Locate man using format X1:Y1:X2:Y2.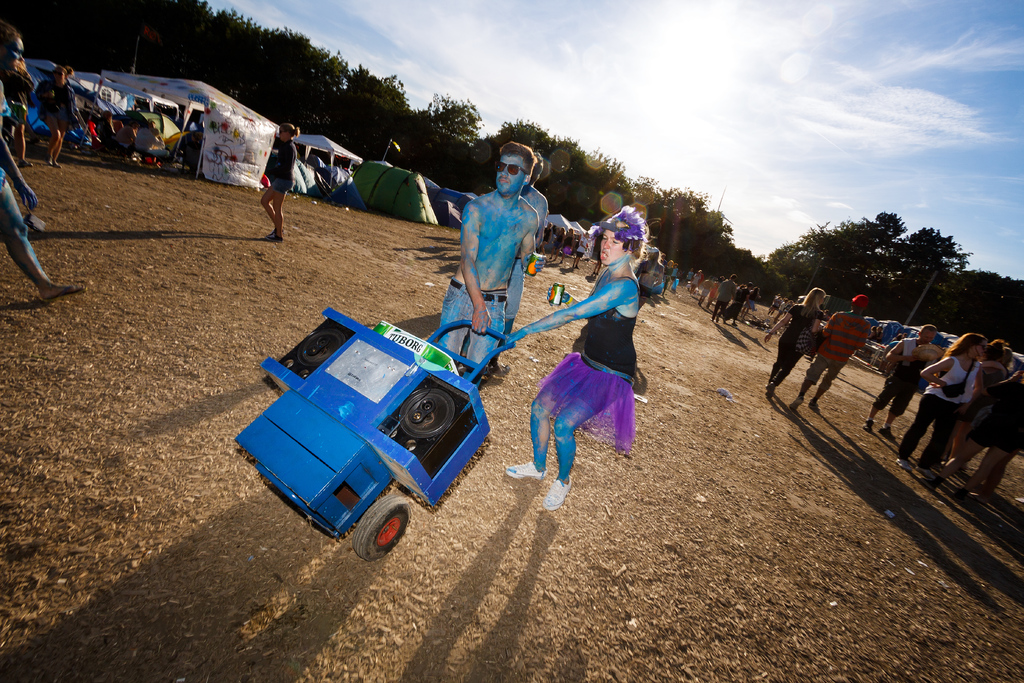
698:275:715:308.
